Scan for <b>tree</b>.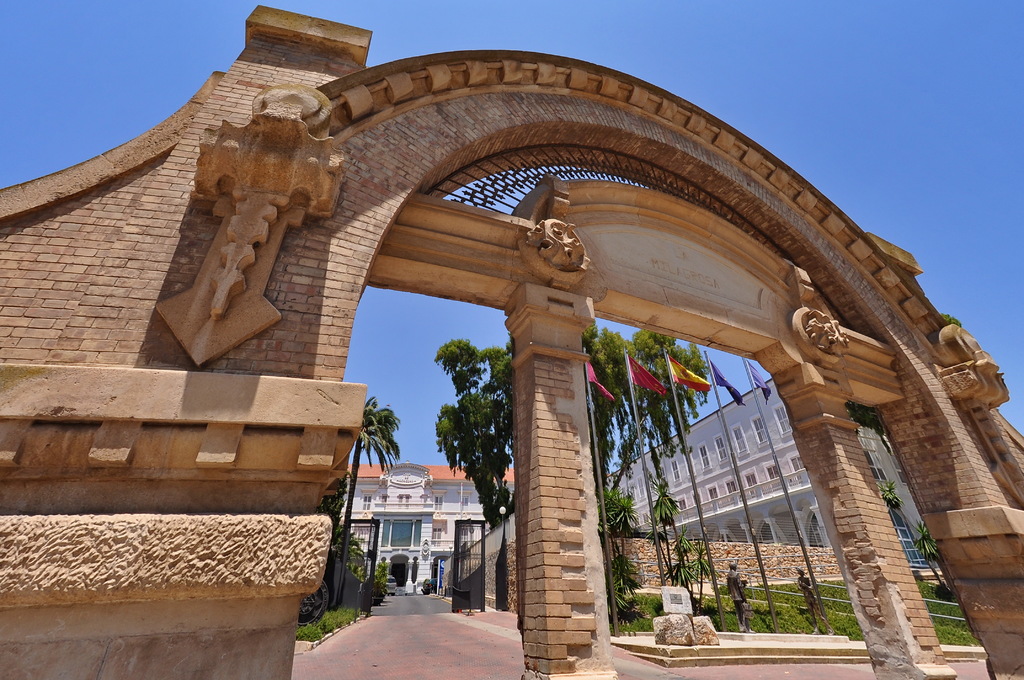
Scan result: detection(650, 473, 719, 608).
